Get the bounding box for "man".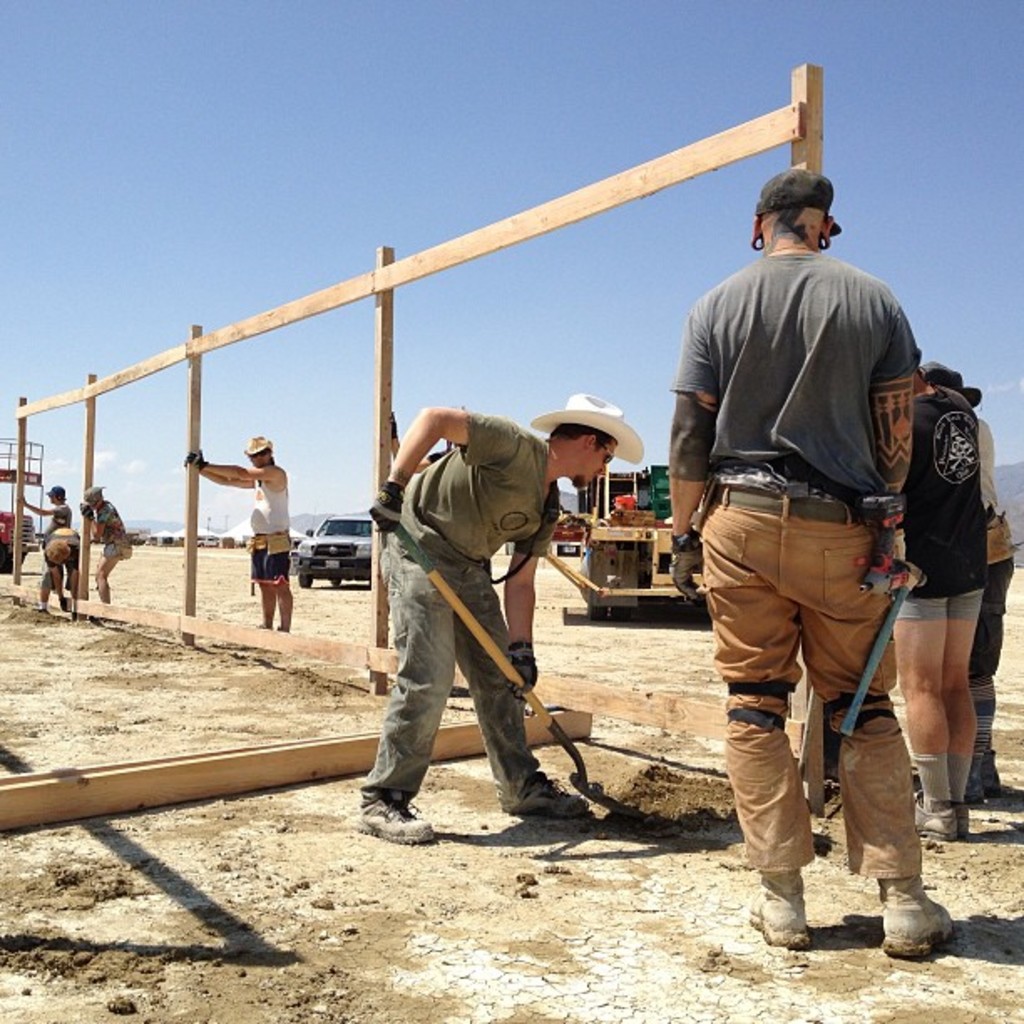
pyautogui.locateOnScreen(20, 482, 77, 522).
